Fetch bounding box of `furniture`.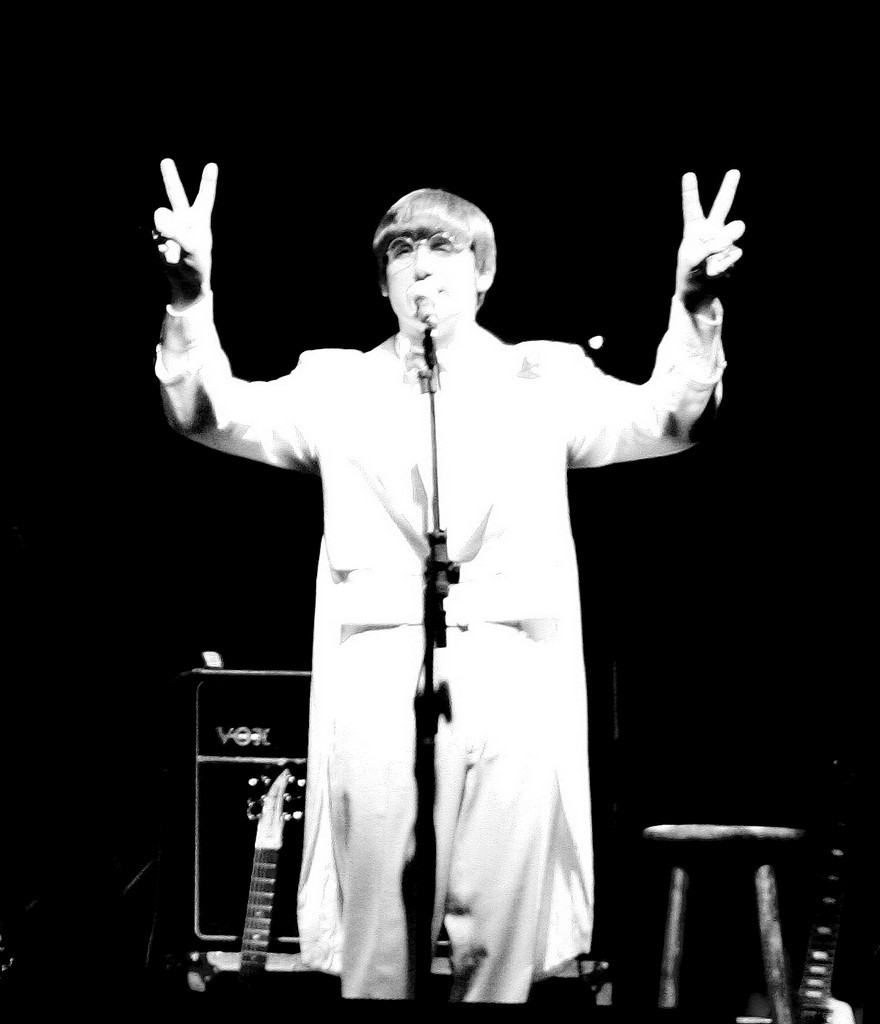
Bbox: <region>194, 668, 311, 939</region>.
